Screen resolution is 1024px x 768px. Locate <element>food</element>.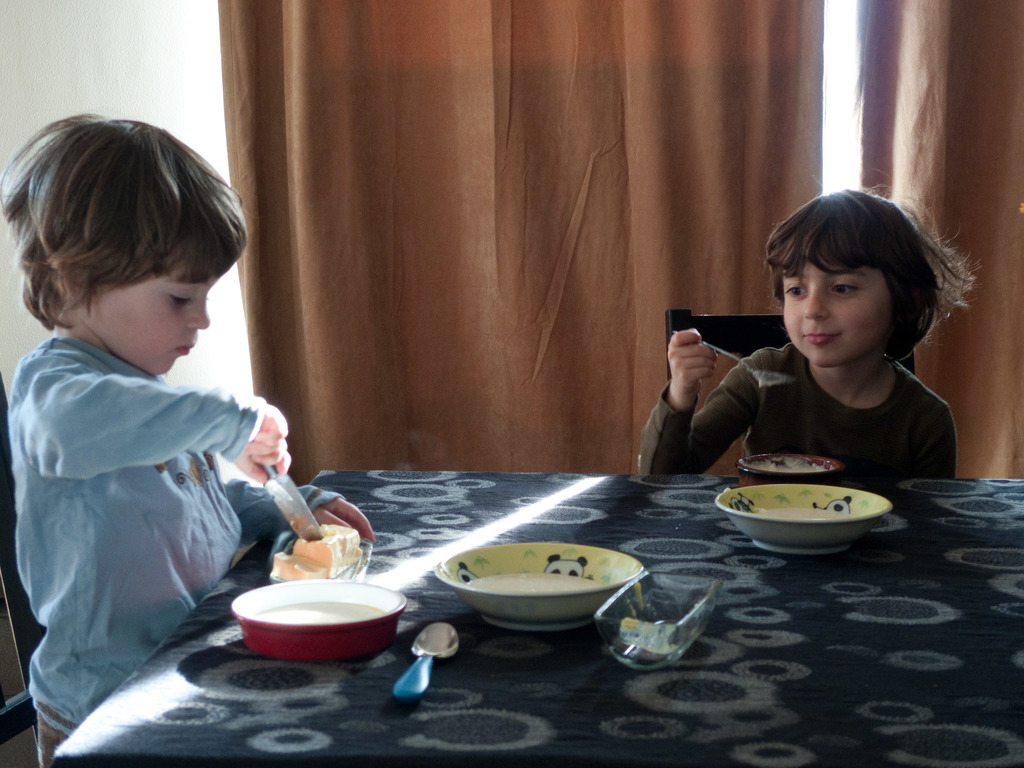
(751, 505, 857, 522).
